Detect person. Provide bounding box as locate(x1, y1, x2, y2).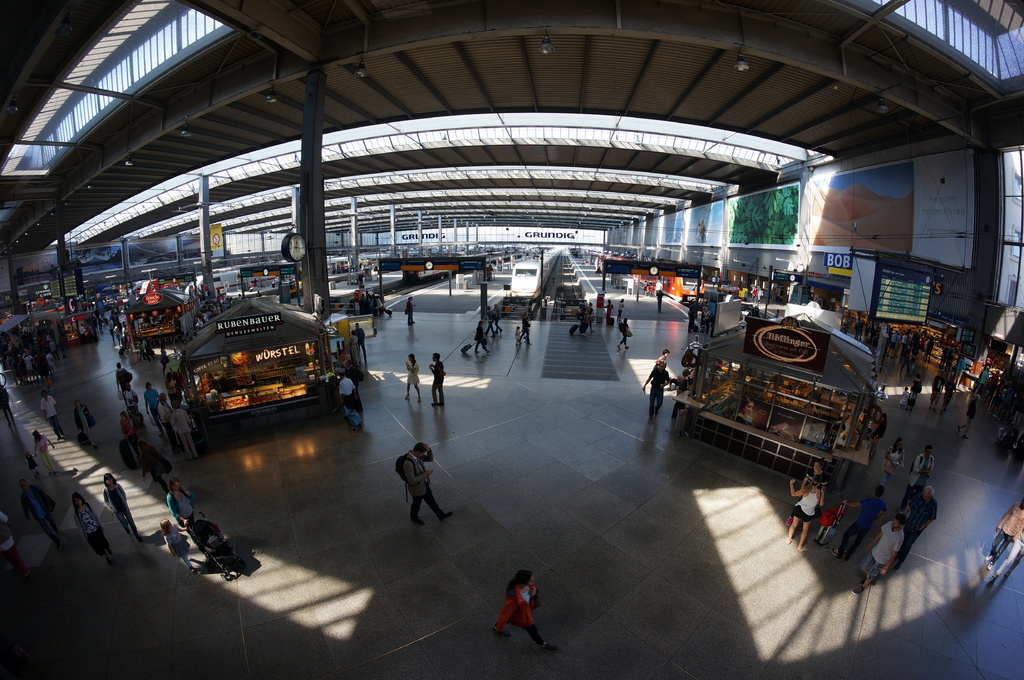
locate(120, 383, 143, 420).
